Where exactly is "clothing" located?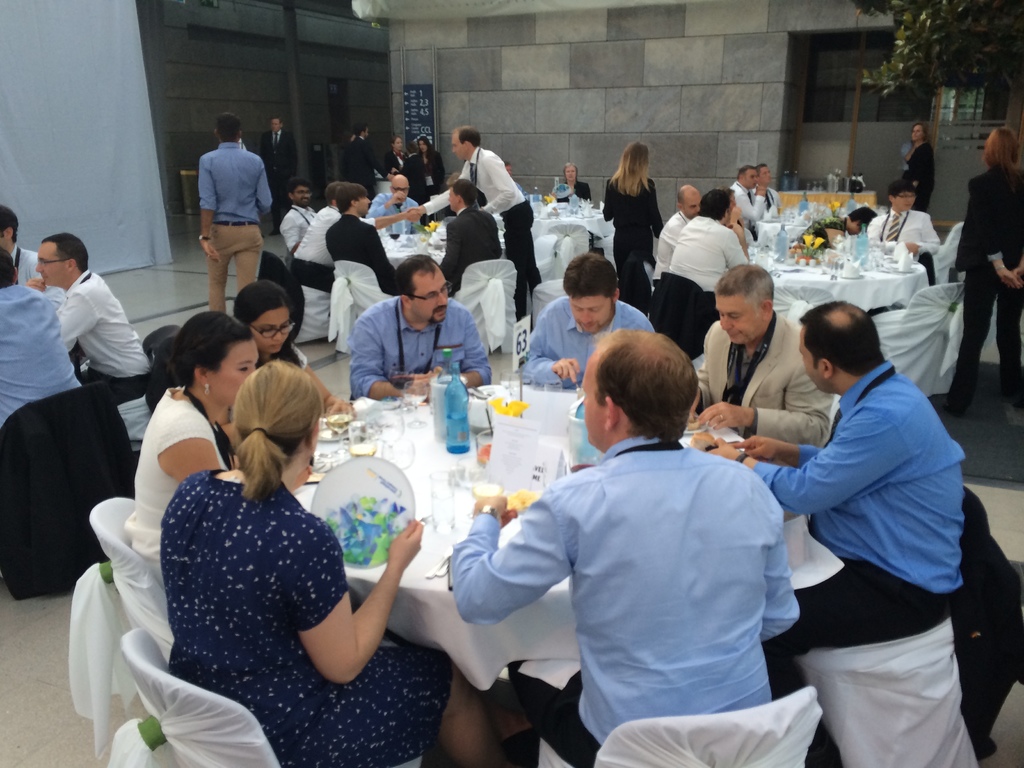
Its bounding box is x1=163, y1=456, x2=456, y2=762.
